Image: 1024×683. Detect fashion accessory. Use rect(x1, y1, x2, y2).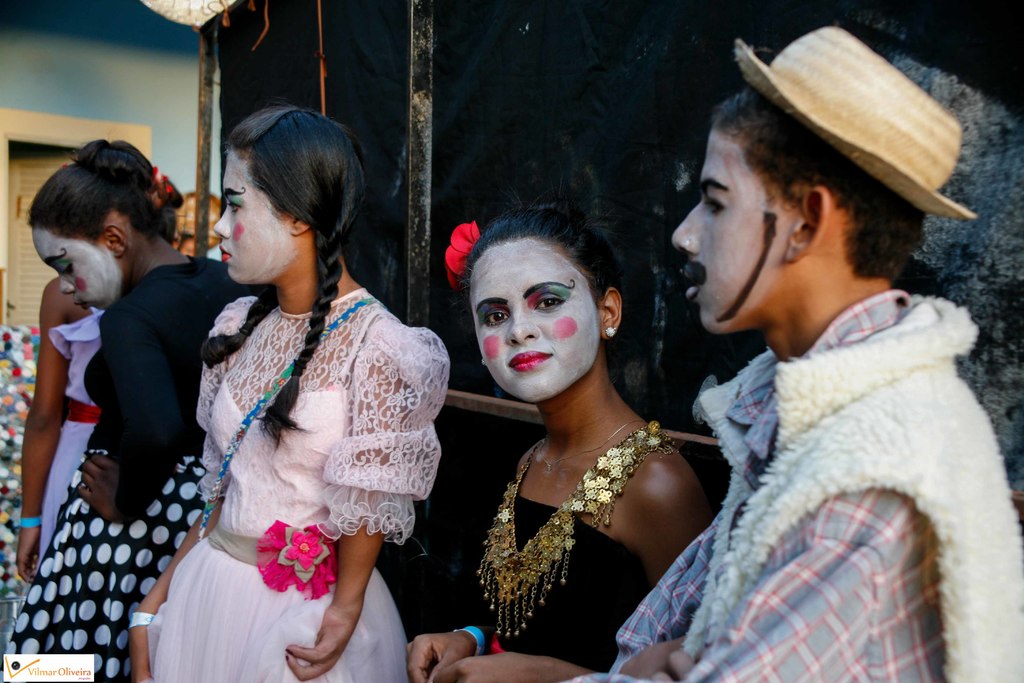
rect(488, 630, 505, 654).
